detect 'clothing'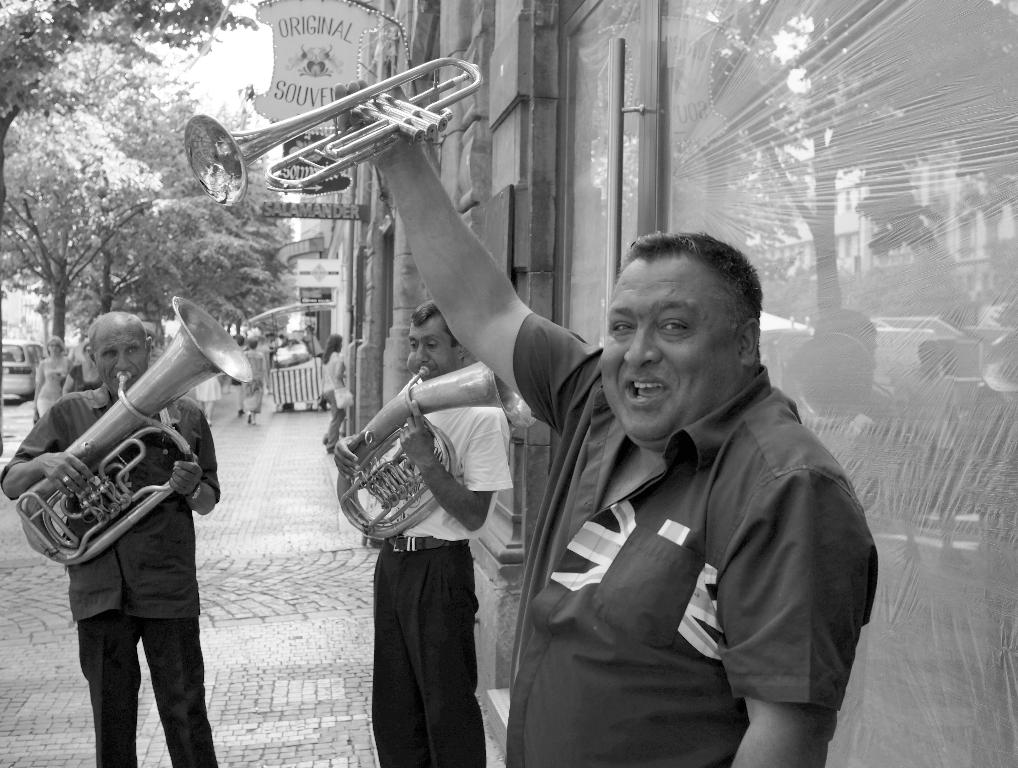
[x1=316, y1=343, x2=350, y2=443]
